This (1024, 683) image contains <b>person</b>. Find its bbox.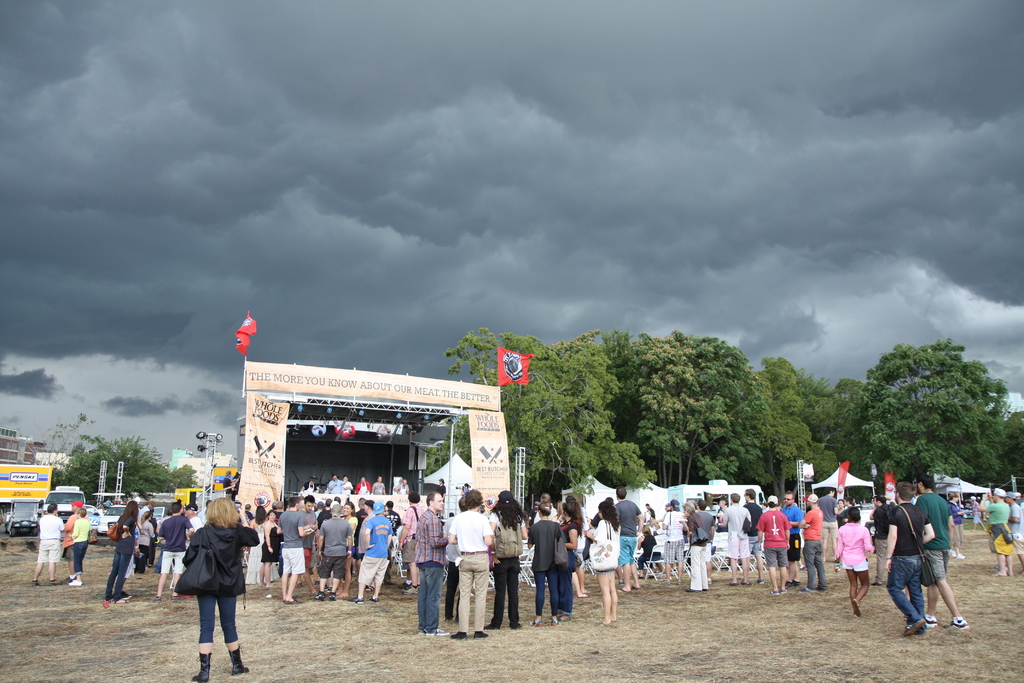
rect(182, 497, 259, 682).
